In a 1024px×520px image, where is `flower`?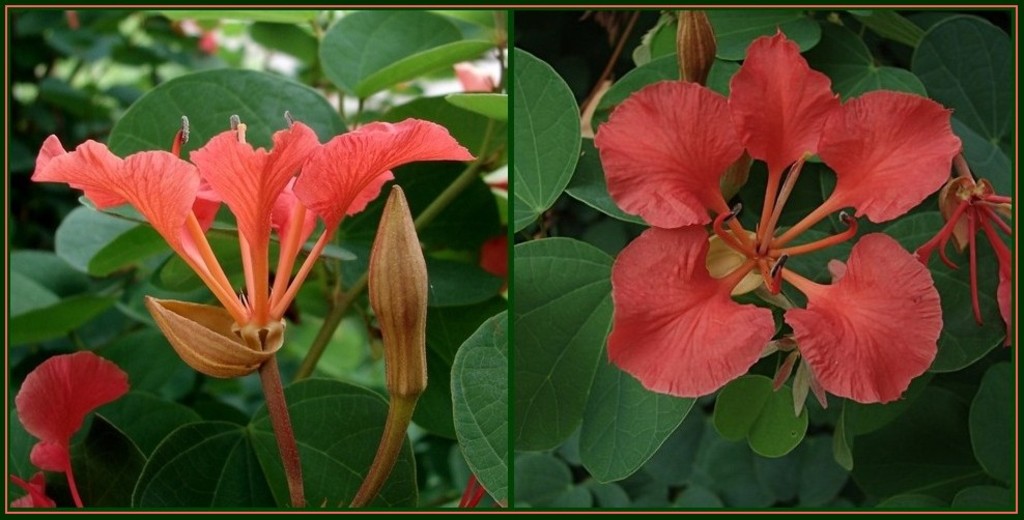
x1=11, y1=344, x2=132, y2=476.
